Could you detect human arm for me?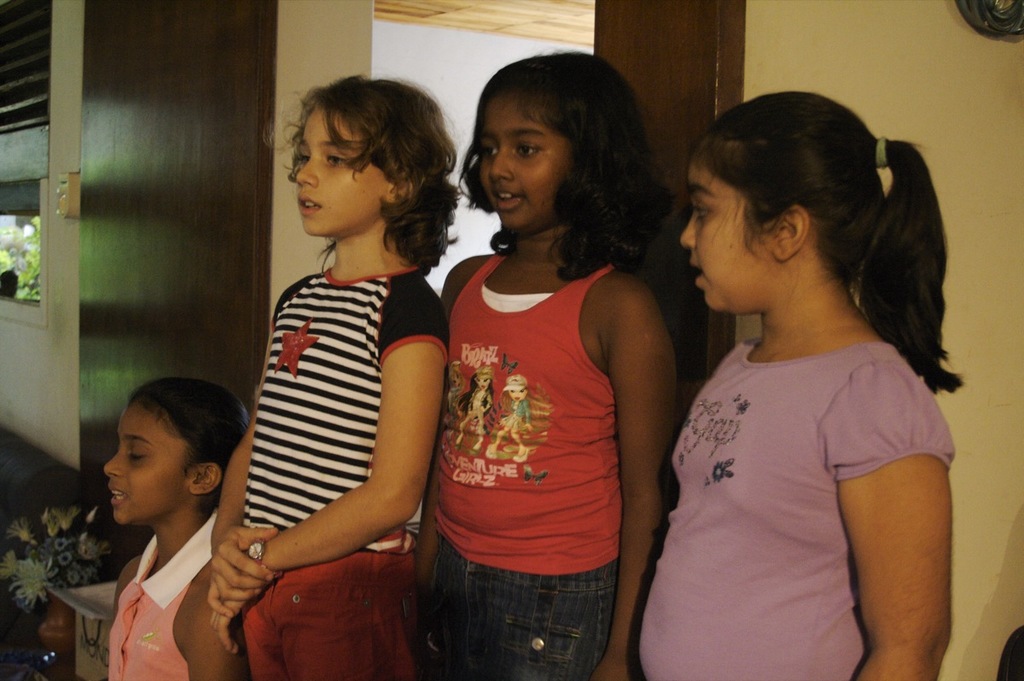
Detection result: {"left": 206, "top": 276, "right": 450, "bottom": 657}.
